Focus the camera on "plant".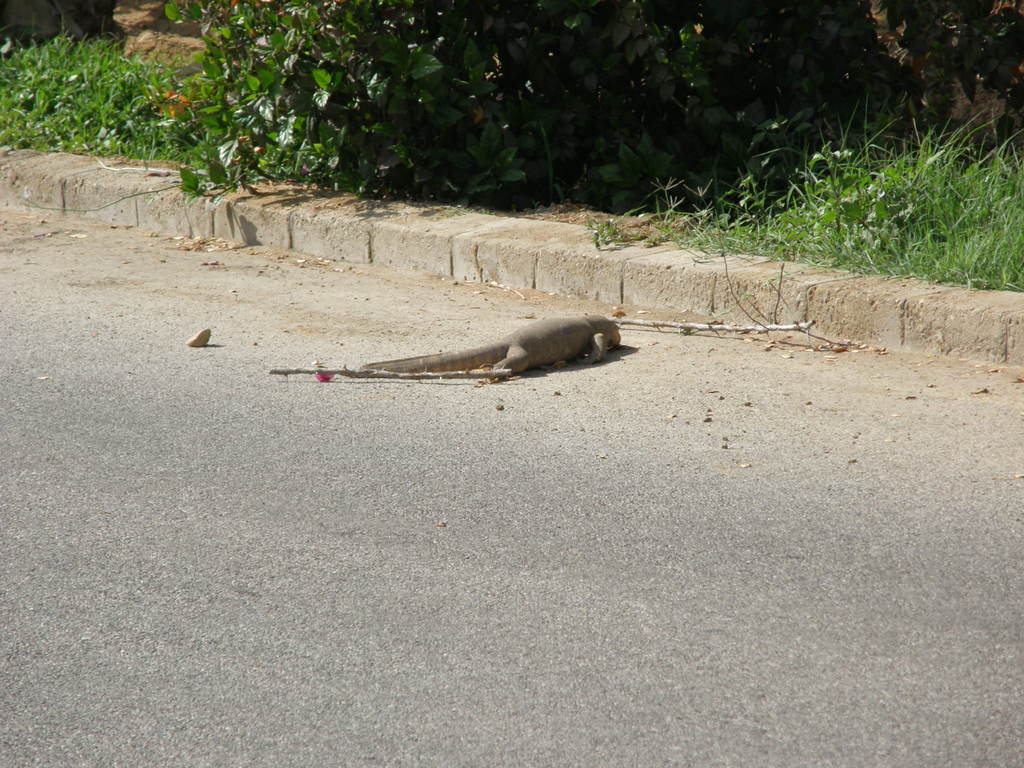
Focus region: 0:26:200:158.
